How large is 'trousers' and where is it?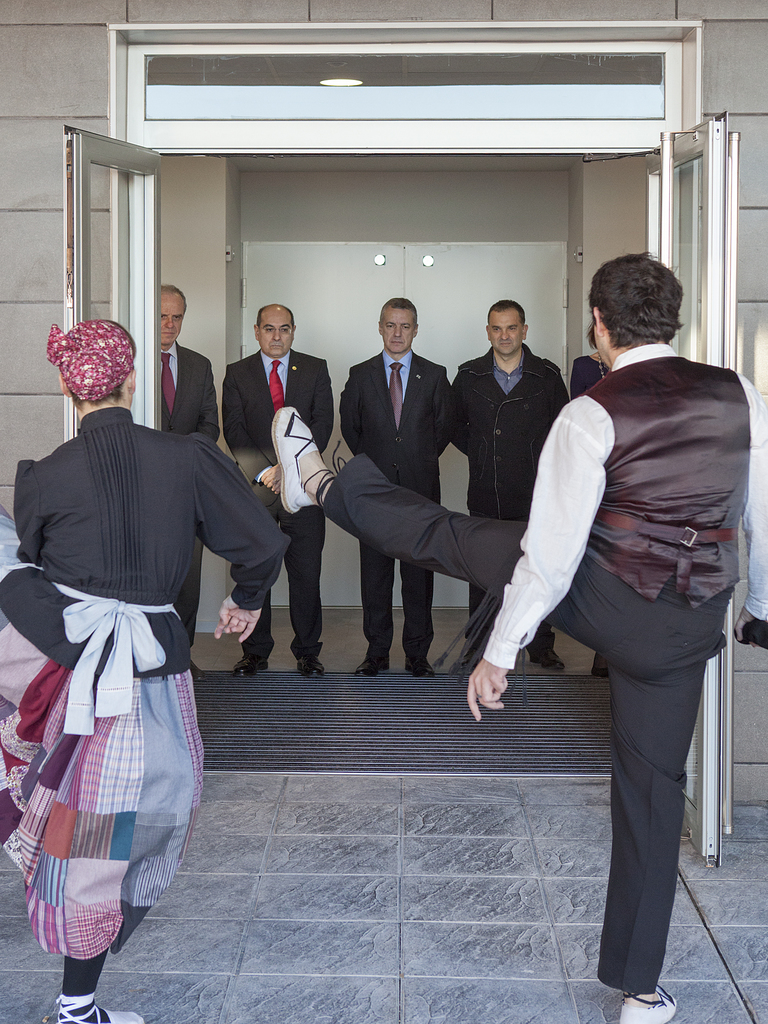
Bounding box: box(174, 533, 212, 646).
